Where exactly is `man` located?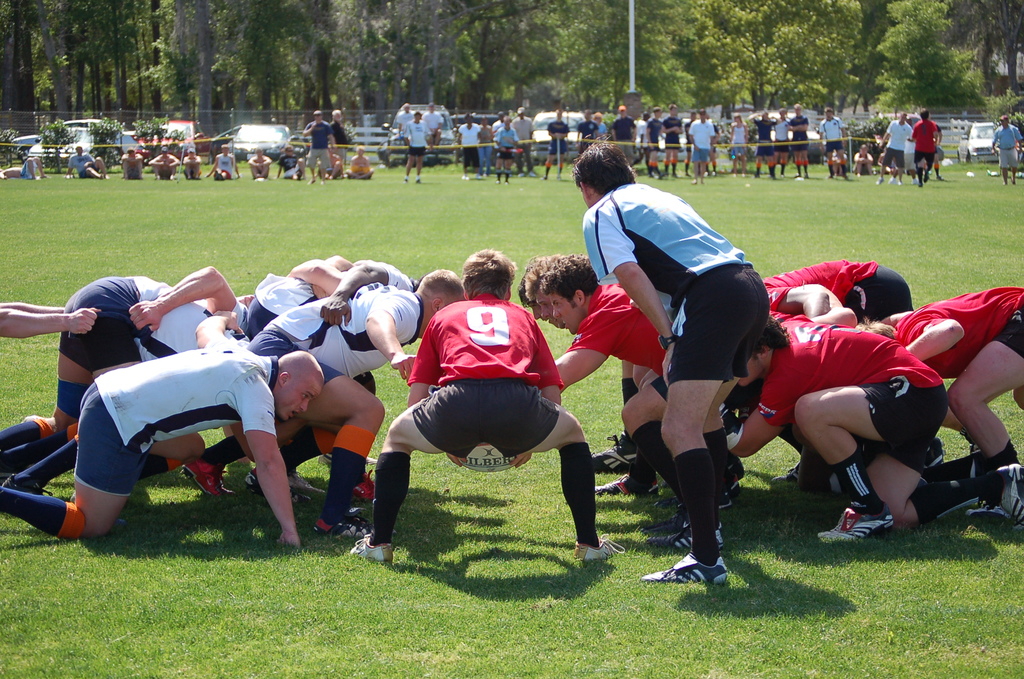
Its bounding box is x1=490, y1=111, x2=504, y2=152.
